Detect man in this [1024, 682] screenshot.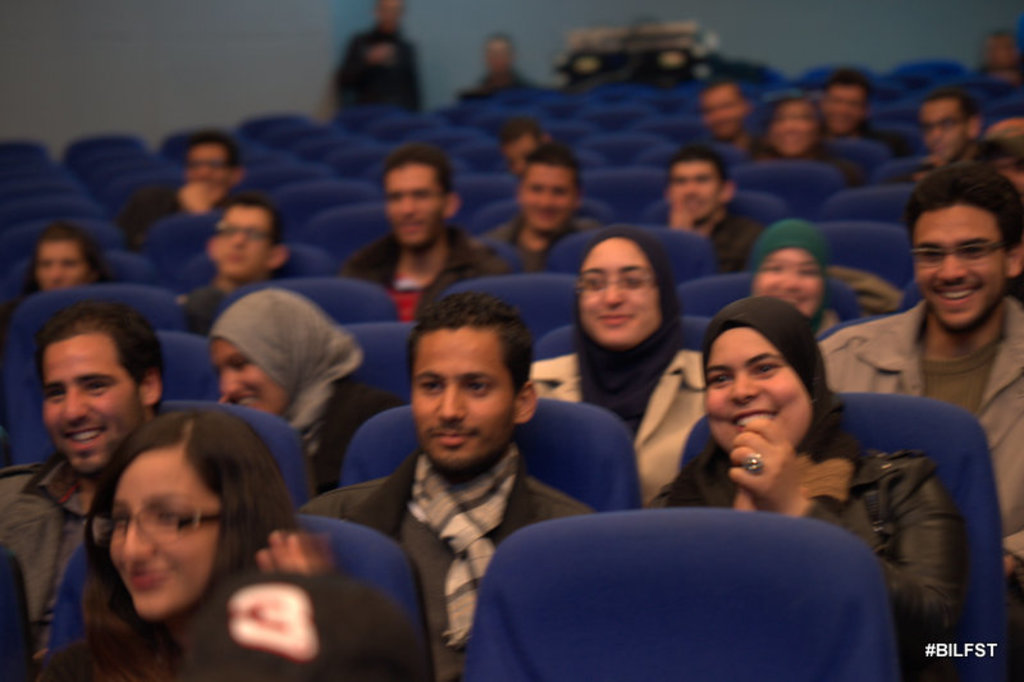
Detection: 186/197/289/338.
